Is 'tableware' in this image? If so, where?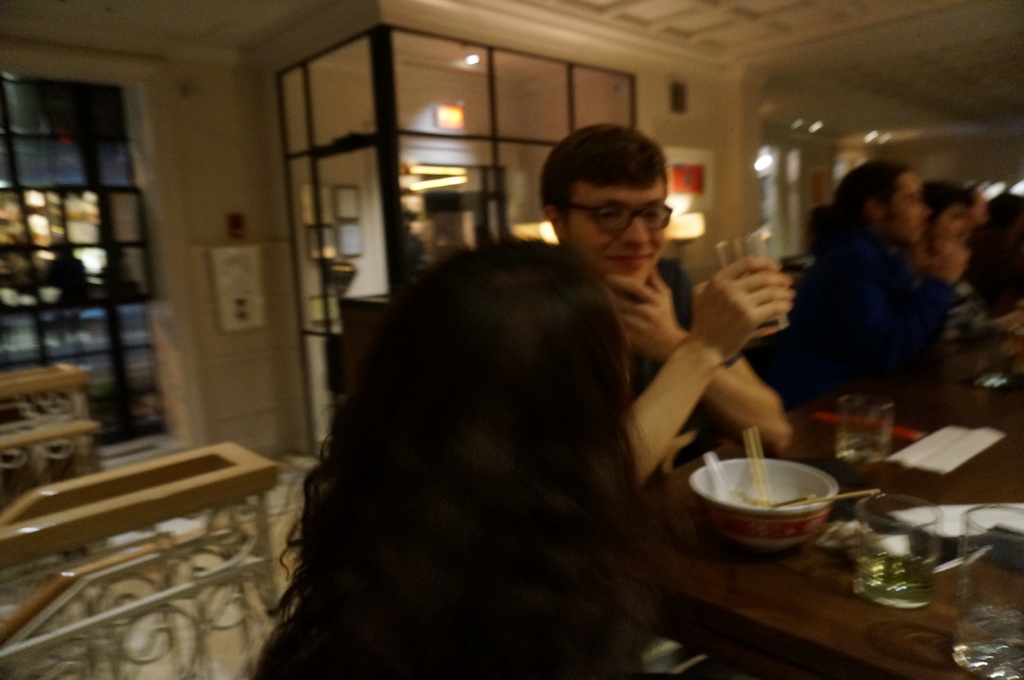
Yes, at 950,497,1023,679.
